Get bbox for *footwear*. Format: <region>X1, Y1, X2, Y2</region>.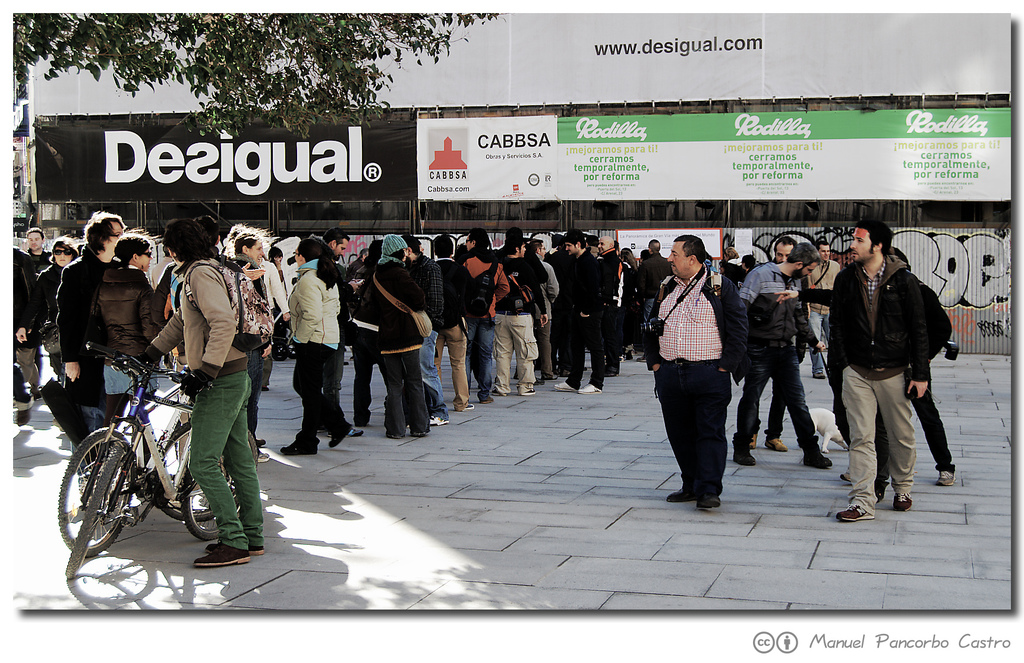
<region>733, 447, 757, 466</region>.
